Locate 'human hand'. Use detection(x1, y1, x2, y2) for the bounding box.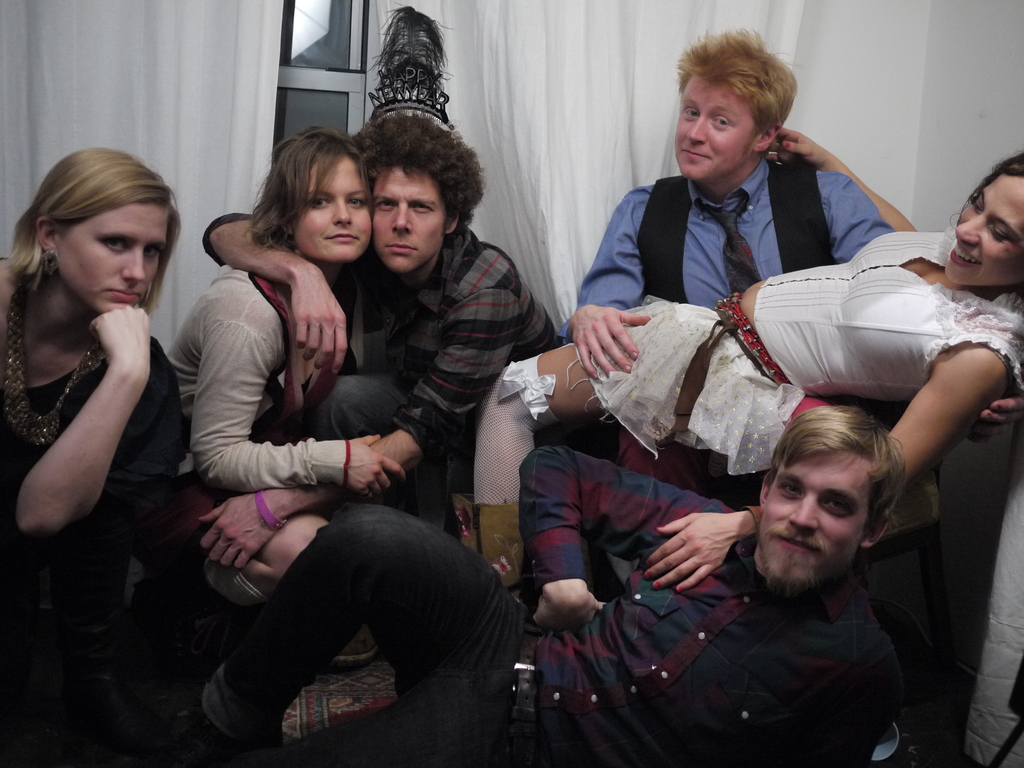
detection(287, 266, 348, 379).
